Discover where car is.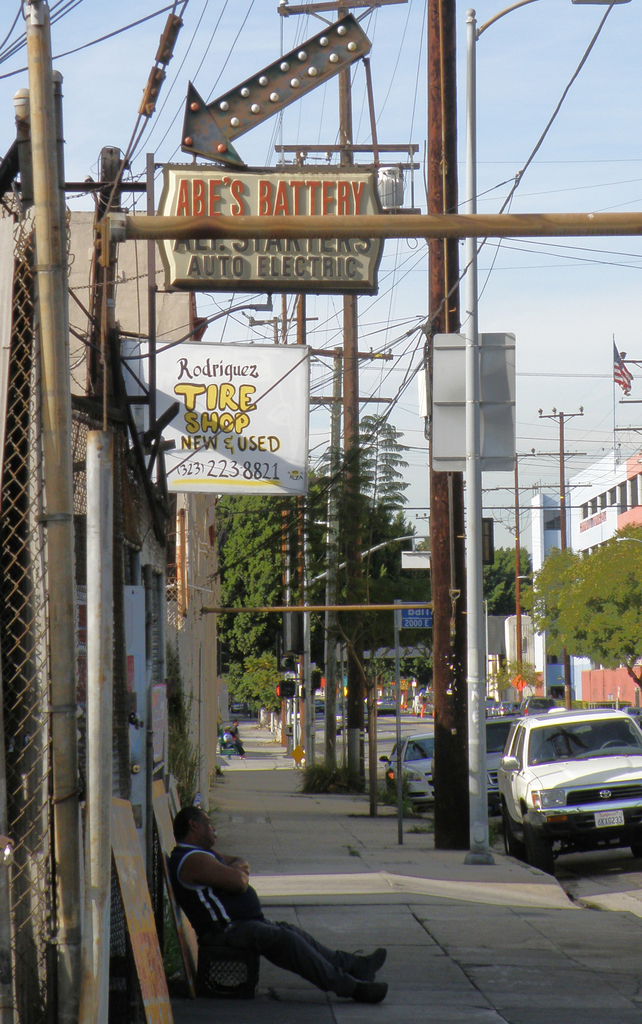
Discovered at Rect(396, 732, 436, 812).
